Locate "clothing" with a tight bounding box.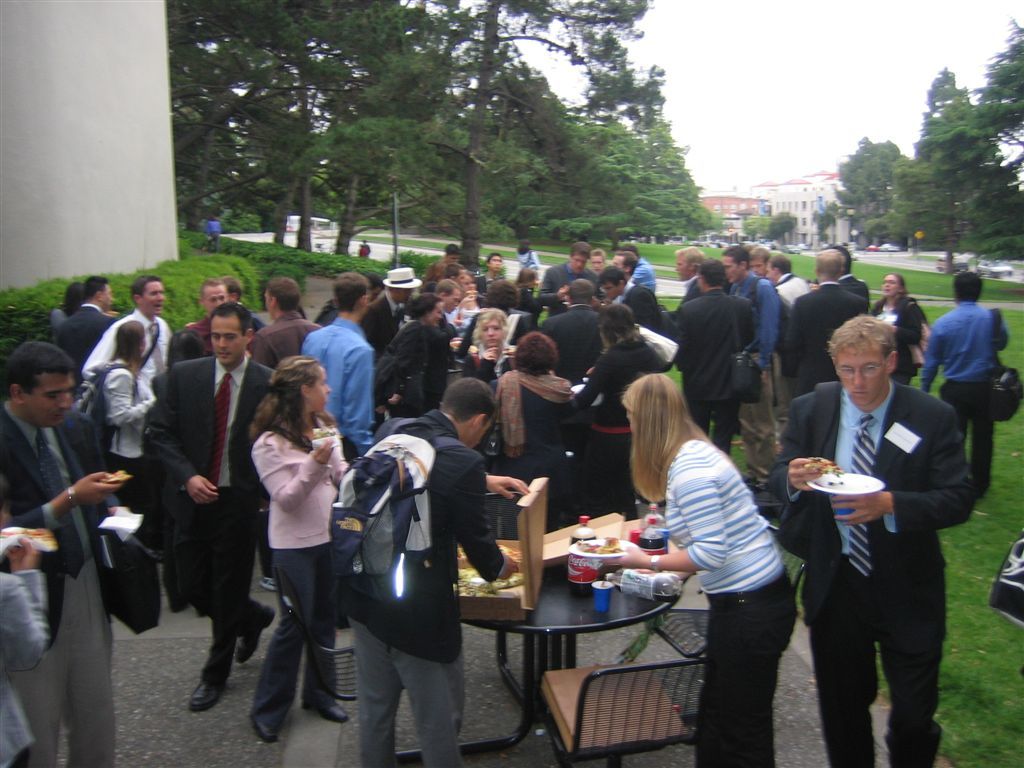
778:276:812:304.
